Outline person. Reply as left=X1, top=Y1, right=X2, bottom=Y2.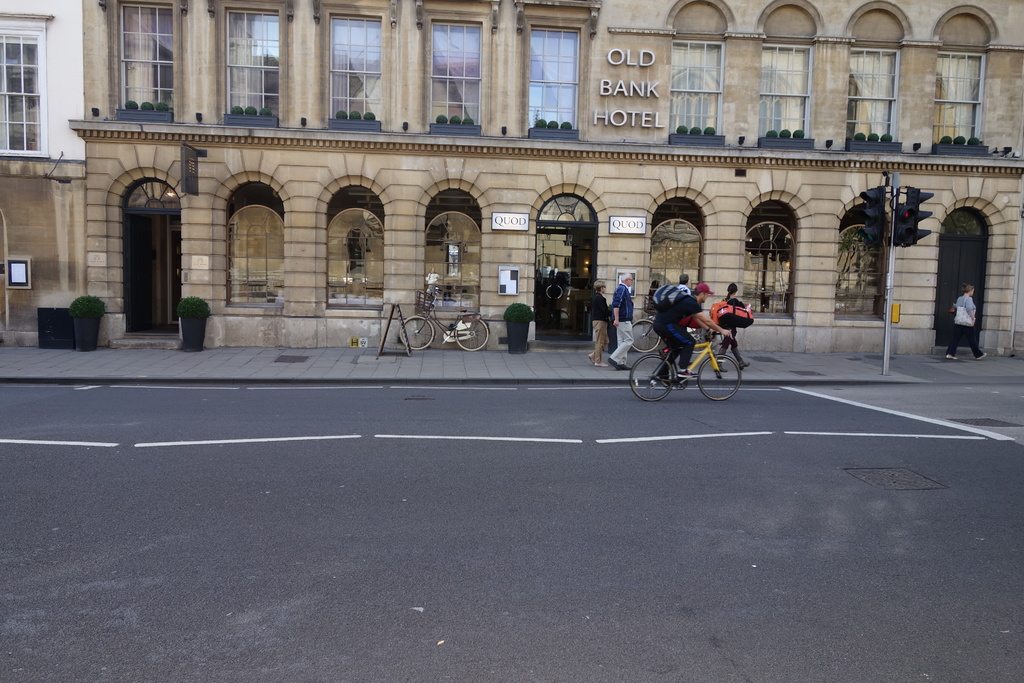
left=724, top=284, right=750, bottom=370.
